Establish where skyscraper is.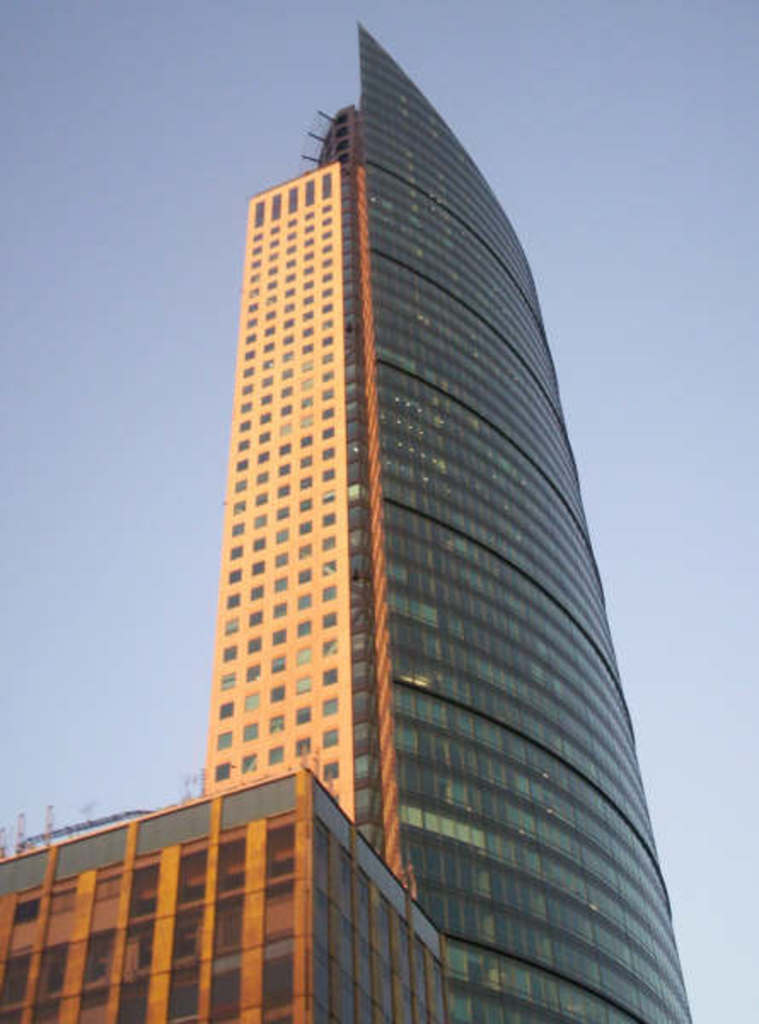
Established at Rect(107, 49, 684, 1022).
